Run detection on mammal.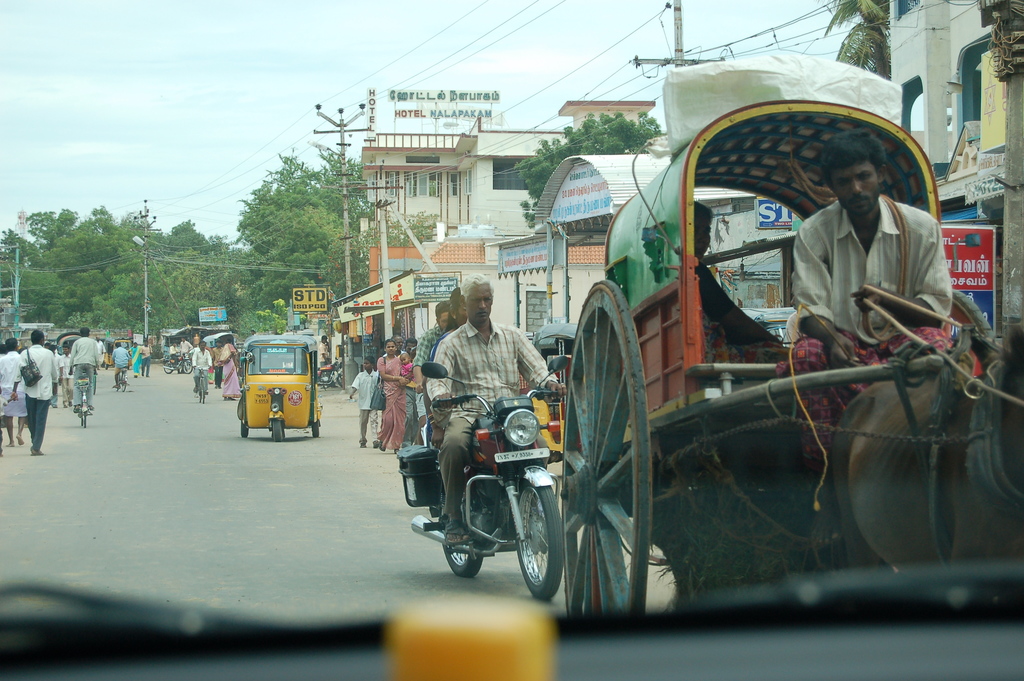
Result: left=19, top=329, right=58, bottom=450.
